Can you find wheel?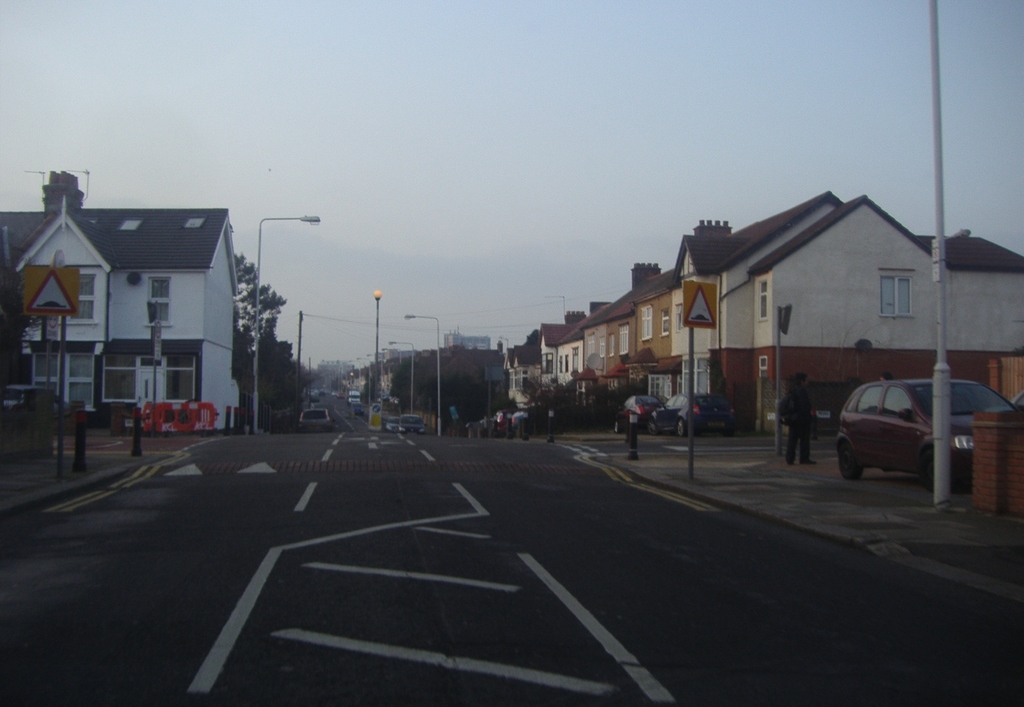
Yes, bounding box: <bbox>835, 435, 866, 485</bbox>.
